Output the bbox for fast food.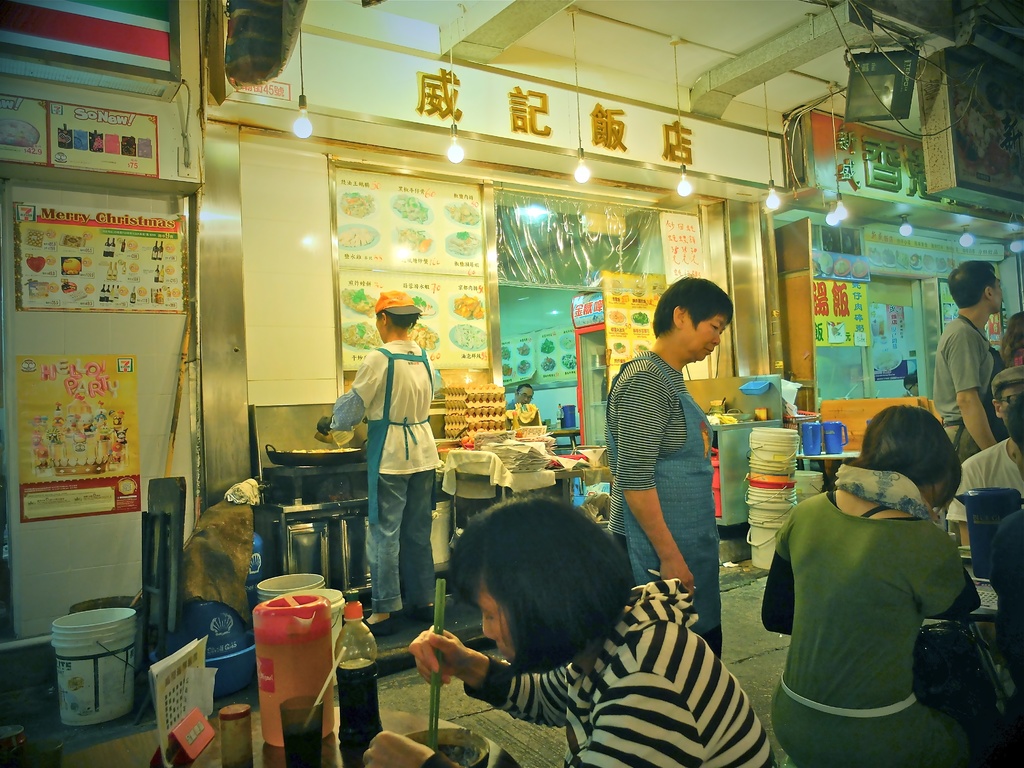
region(925, 252, 935, 268).
